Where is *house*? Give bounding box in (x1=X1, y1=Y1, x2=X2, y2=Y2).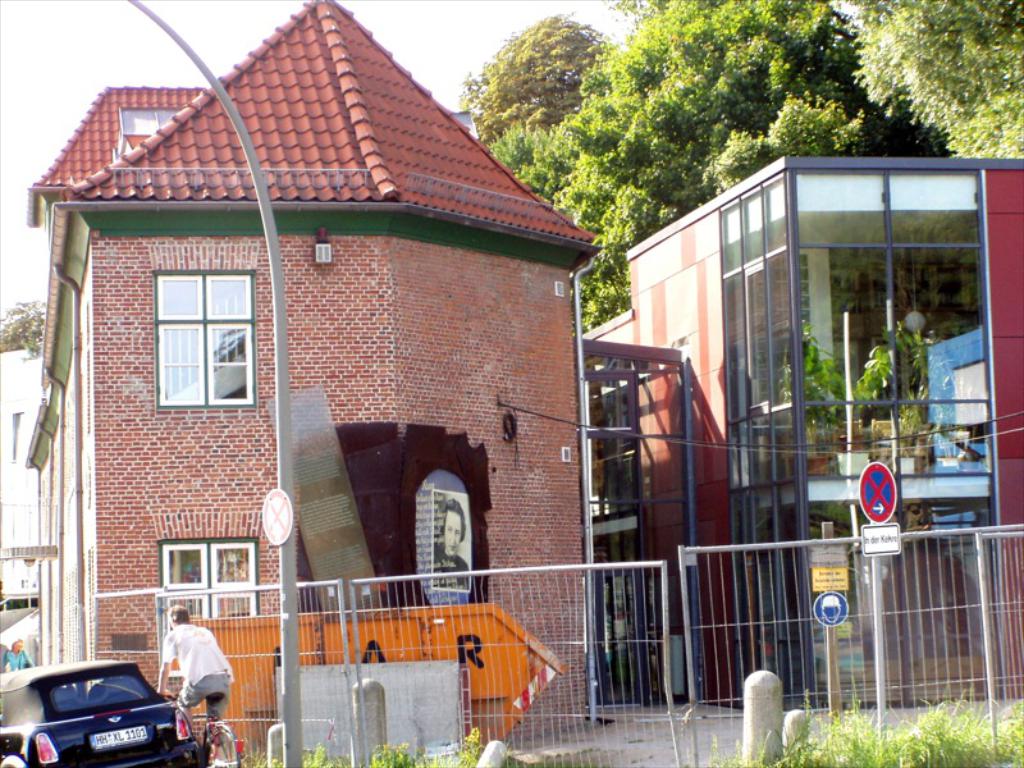
(x1=24, y1=0, x2=600, y2=731).
